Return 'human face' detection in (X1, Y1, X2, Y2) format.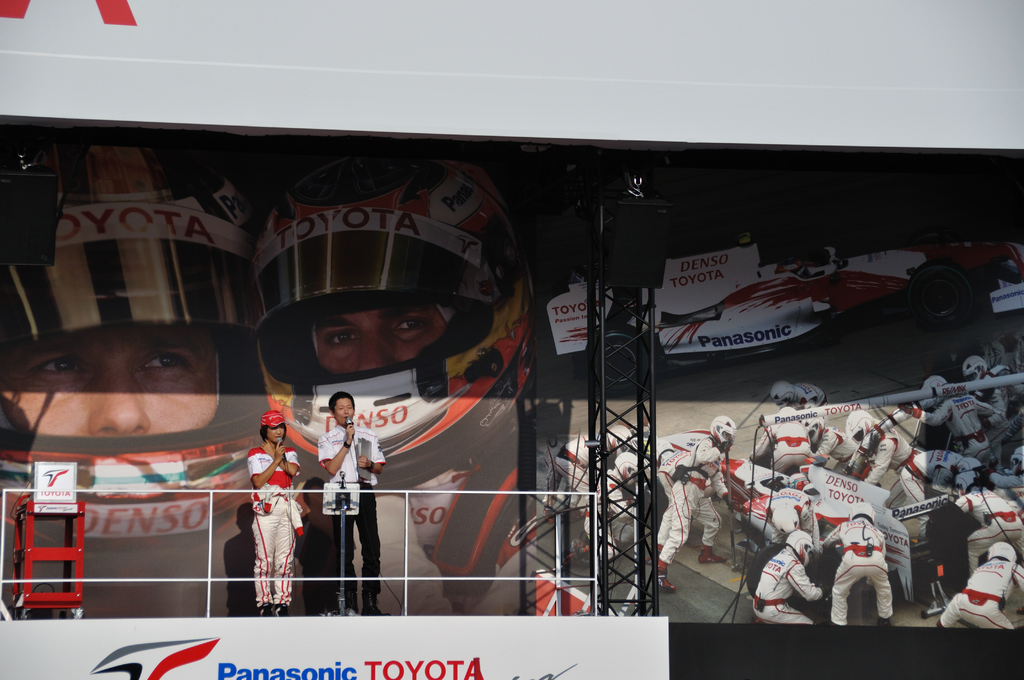
(334, 400, 354, 423).
